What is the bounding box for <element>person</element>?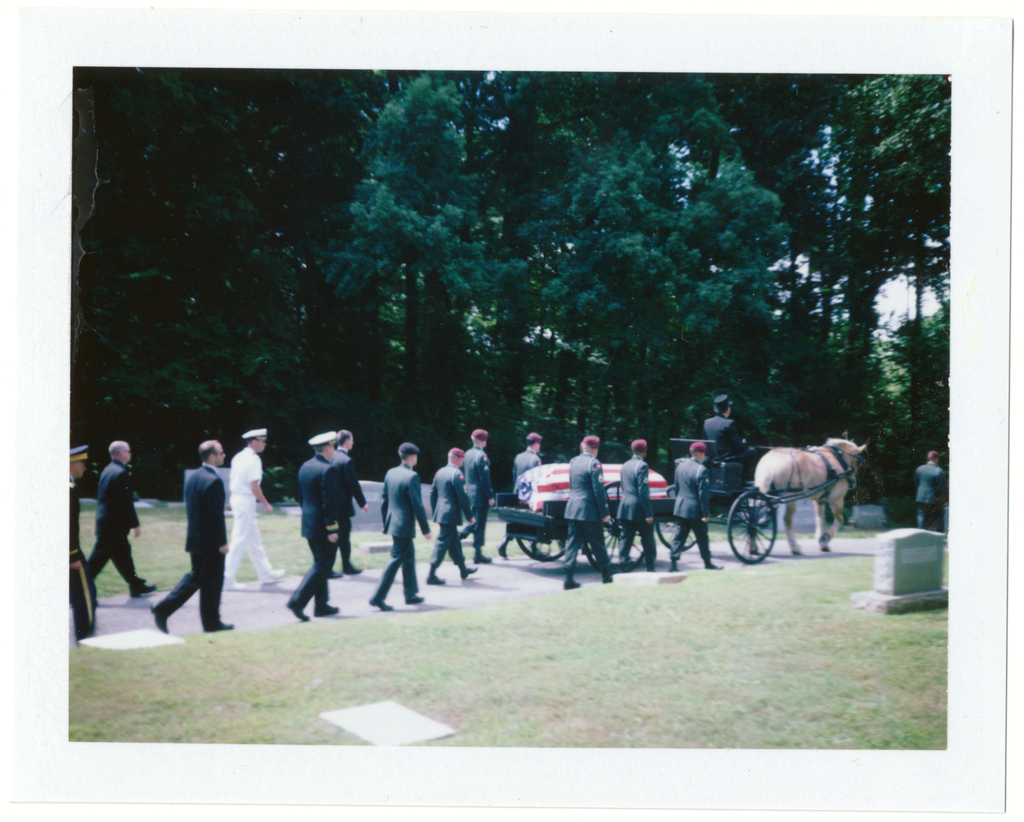
[617,439,658,573].
